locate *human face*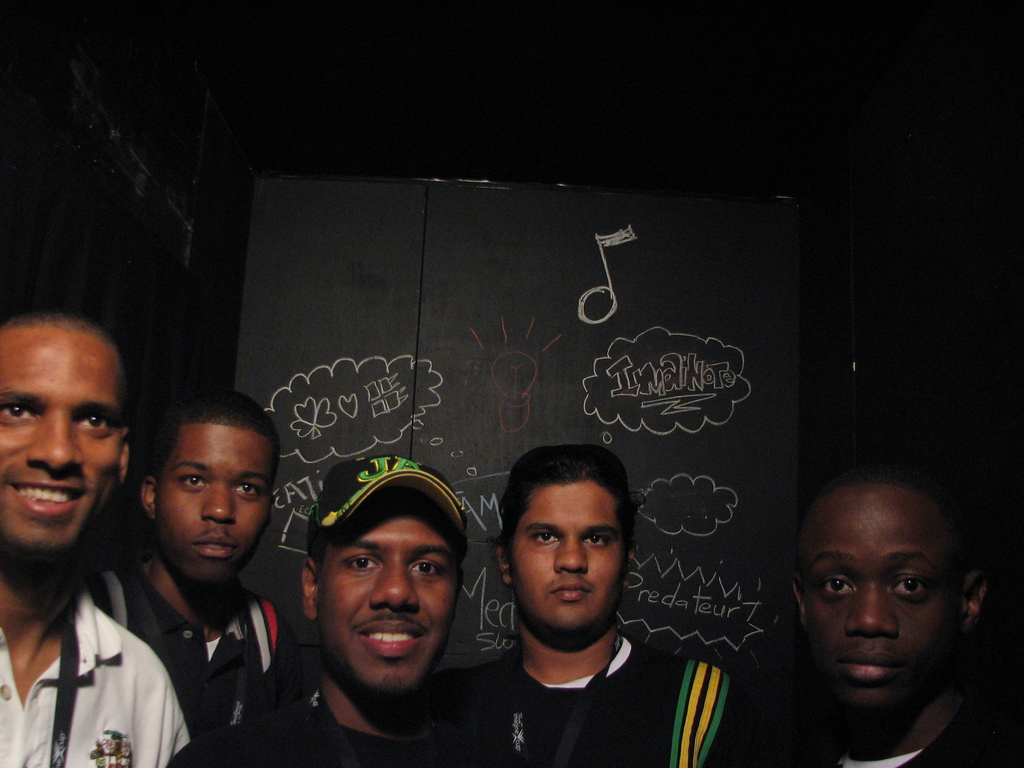
[158,415,268,584]
